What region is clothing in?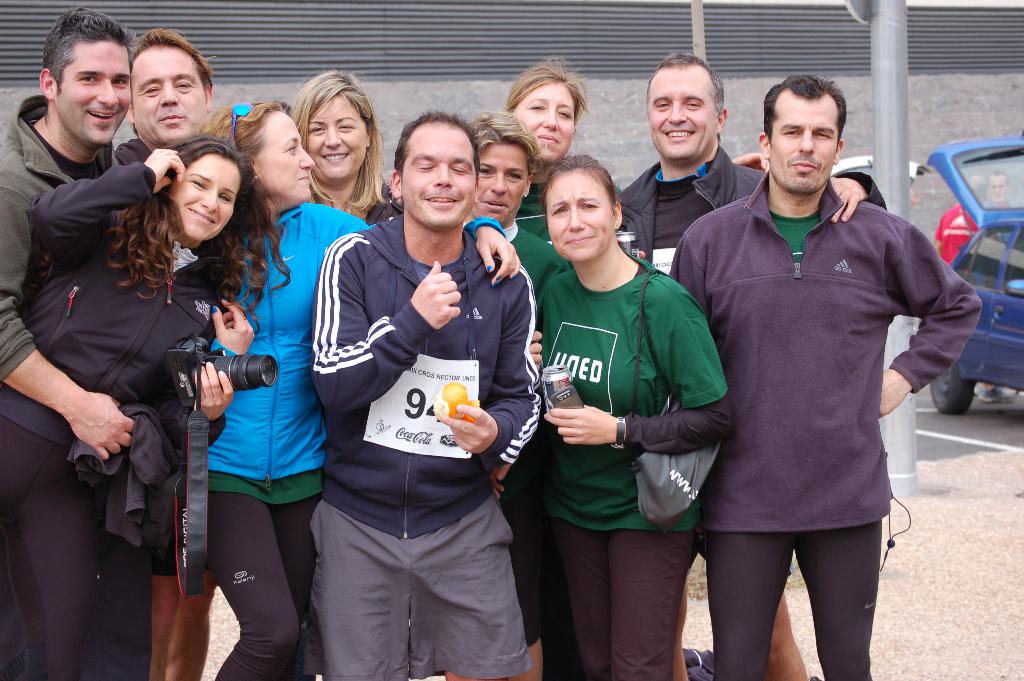
[303, 213, 540, 680].
